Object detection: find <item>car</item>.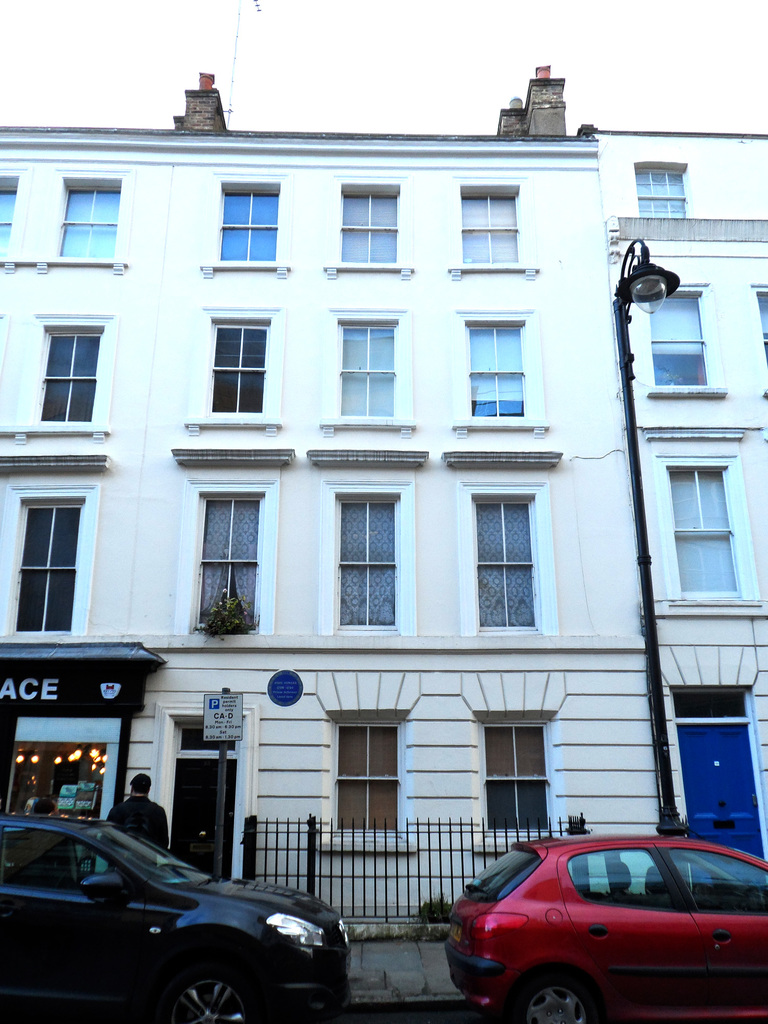
rect(443, 827, 767, 1021).
